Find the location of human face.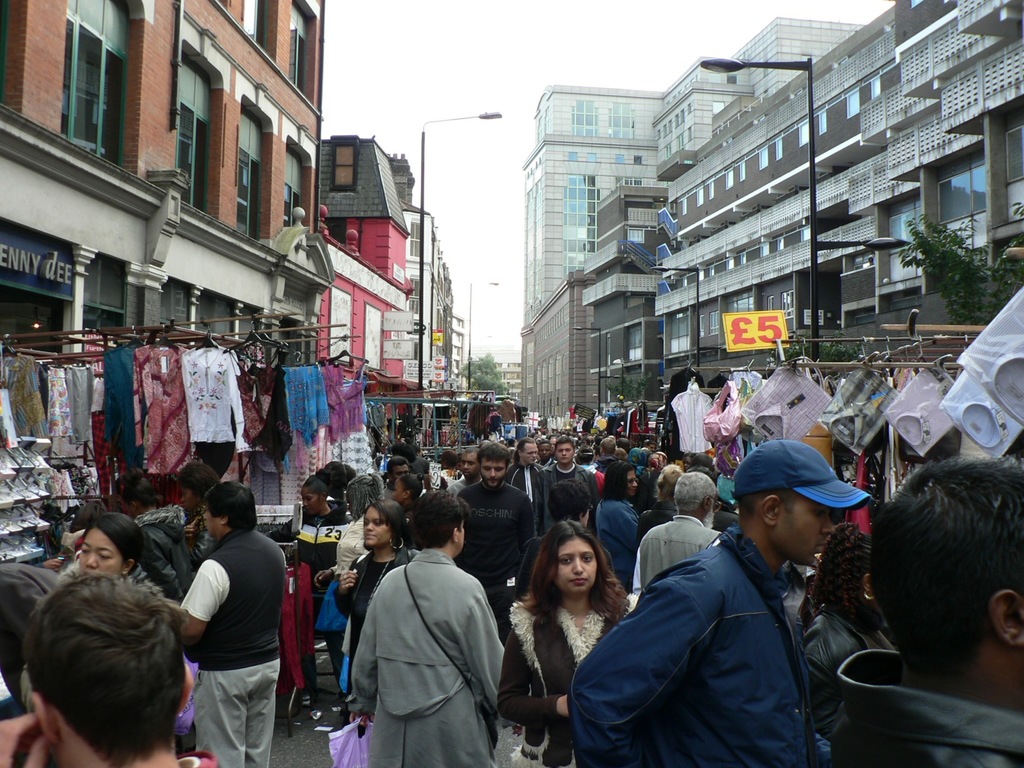
Location: locate(201, 504, 222, 540).
